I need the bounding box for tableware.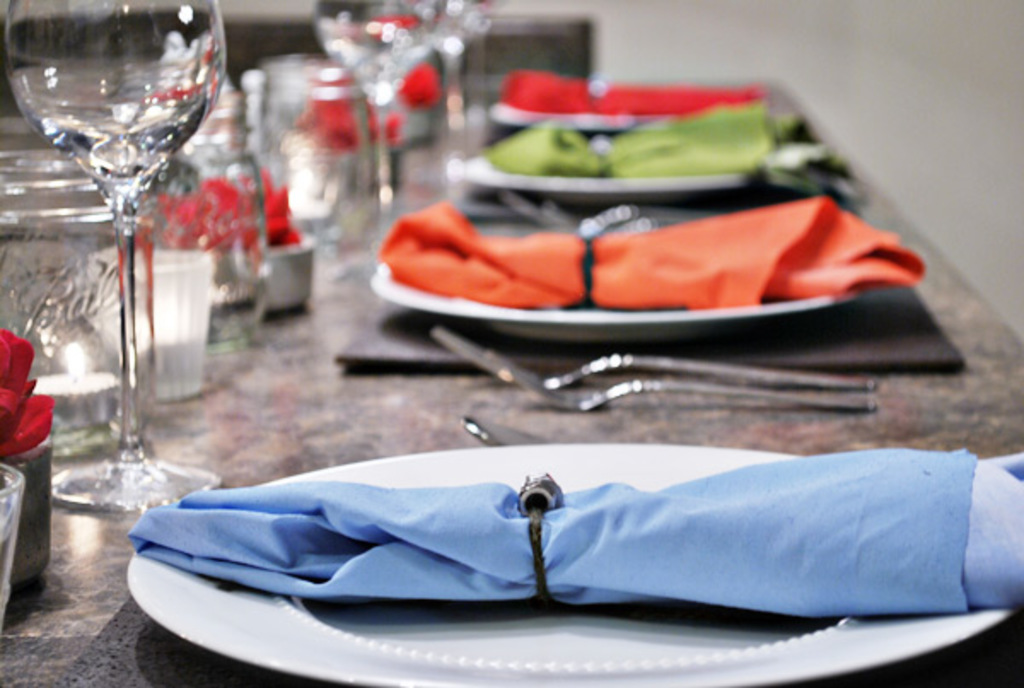
Here it is: 461,143,775,201.
